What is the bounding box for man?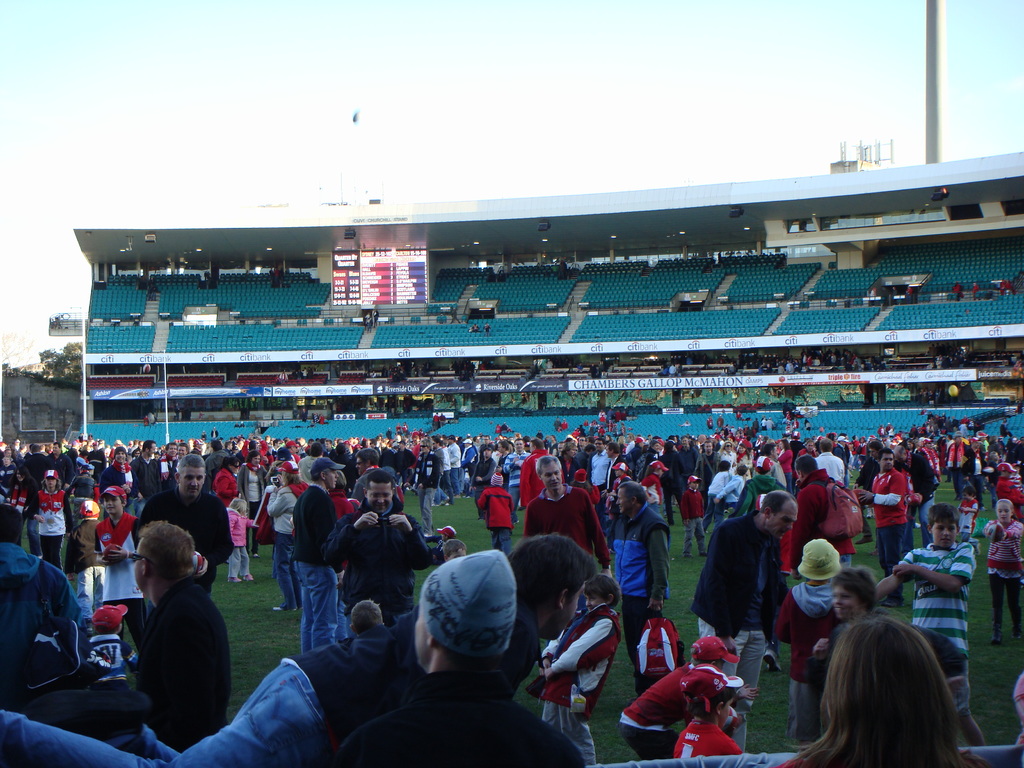
box=[620, 422, 625, 435].
